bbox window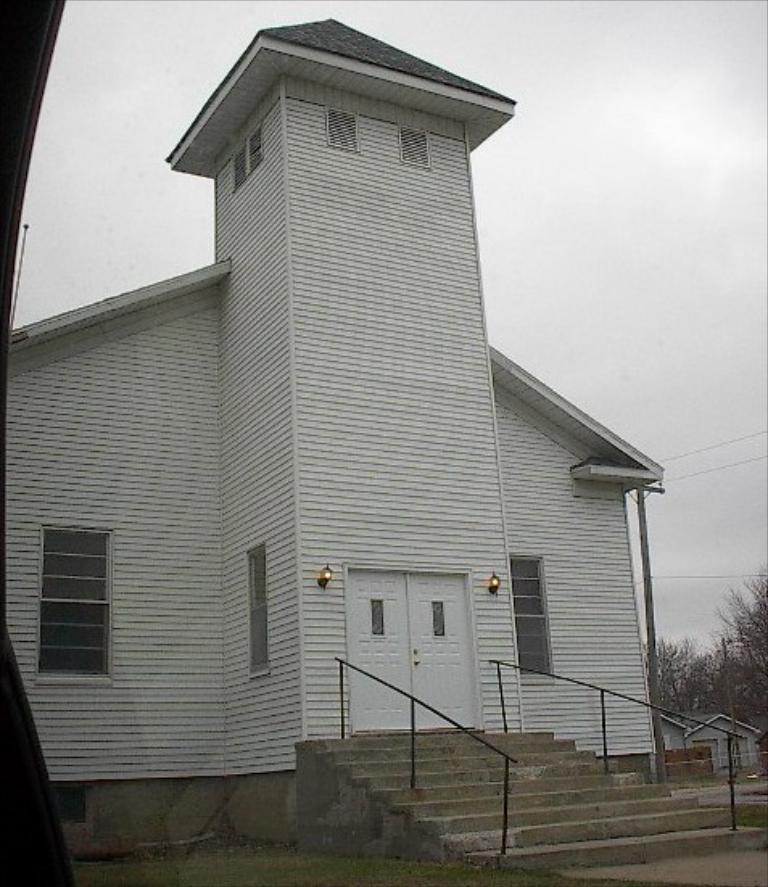
left=225, top=124, right=279, bottom=200
